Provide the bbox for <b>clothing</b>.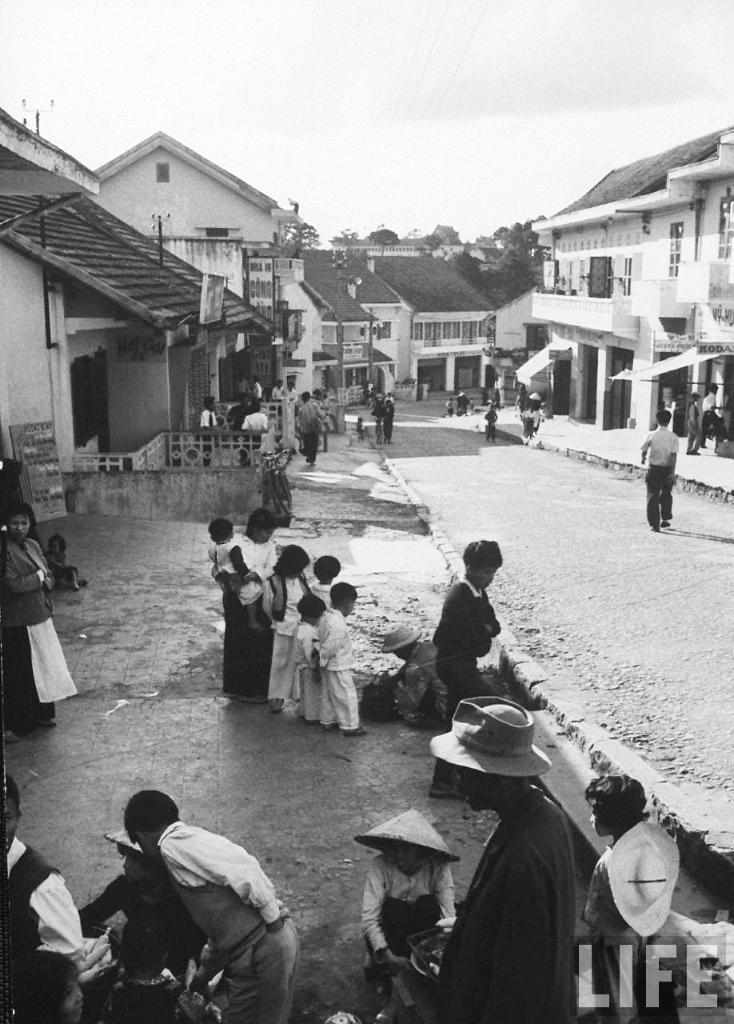
[left=427, top=566, right=505, bottom=694].
